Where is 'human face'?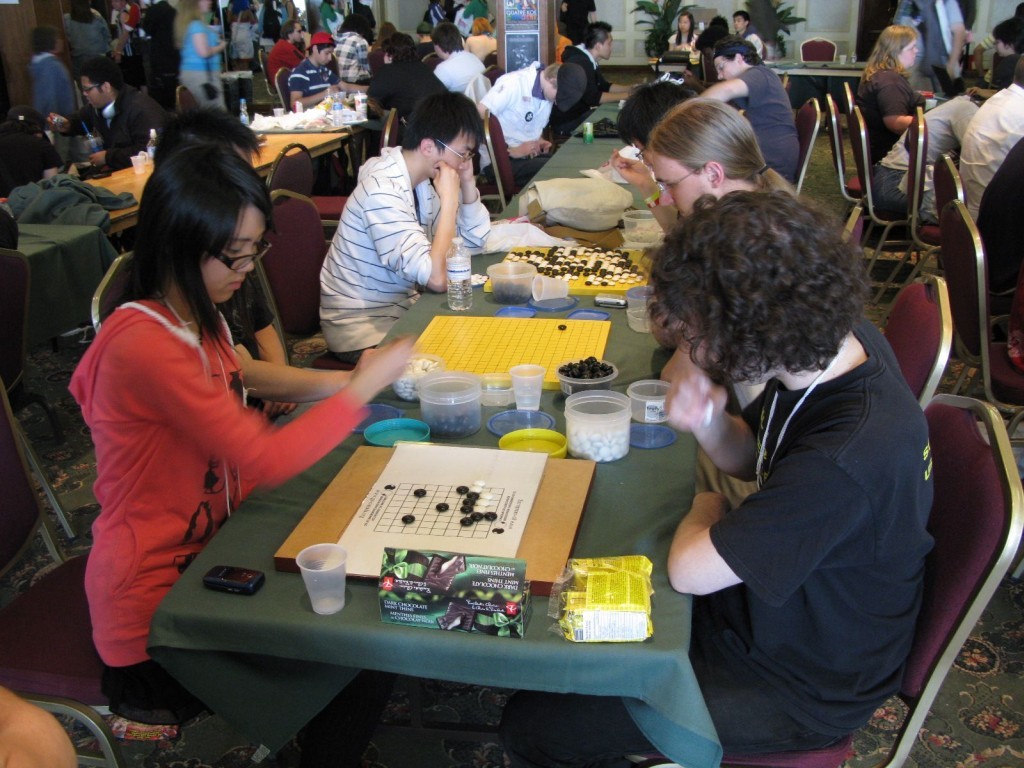
431:124:480:175.
